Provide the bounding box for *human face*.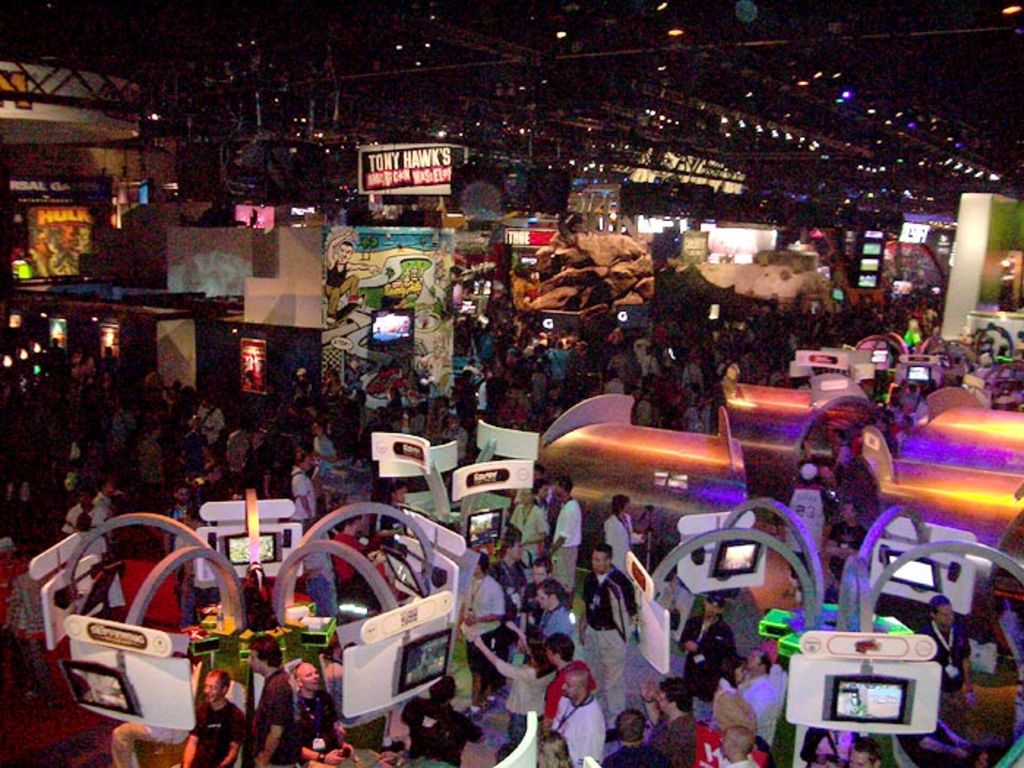
box(592, 551, 610, 576).
